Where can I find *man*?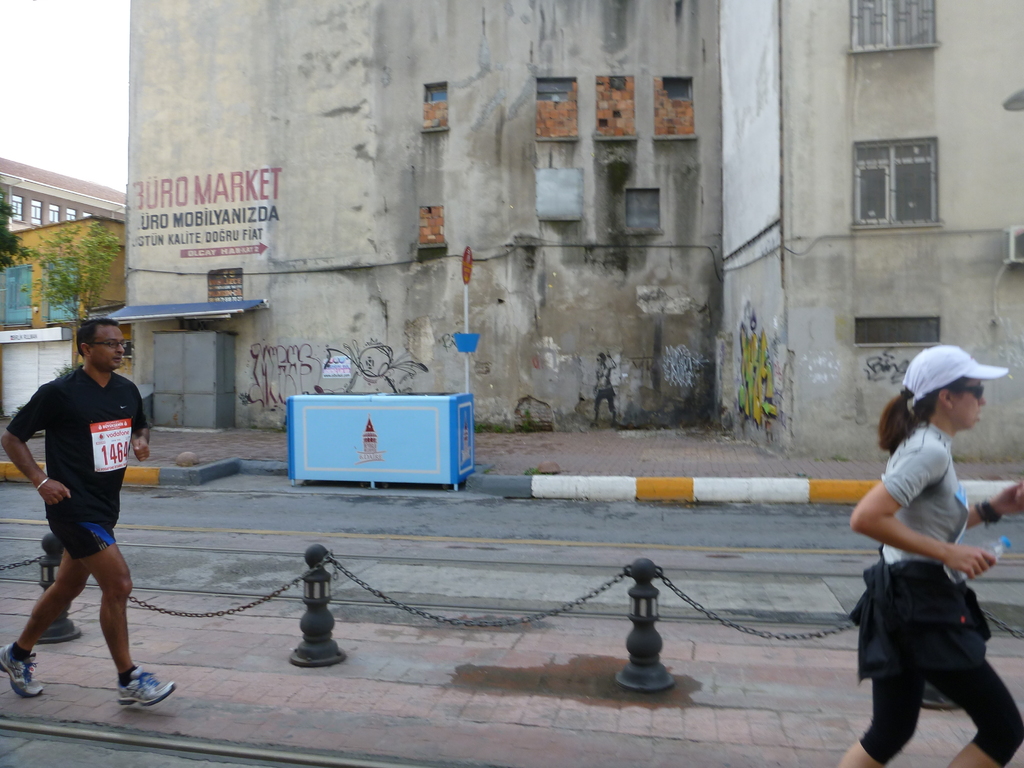
You can find it at bbox=(19, 314, 151, 708).
